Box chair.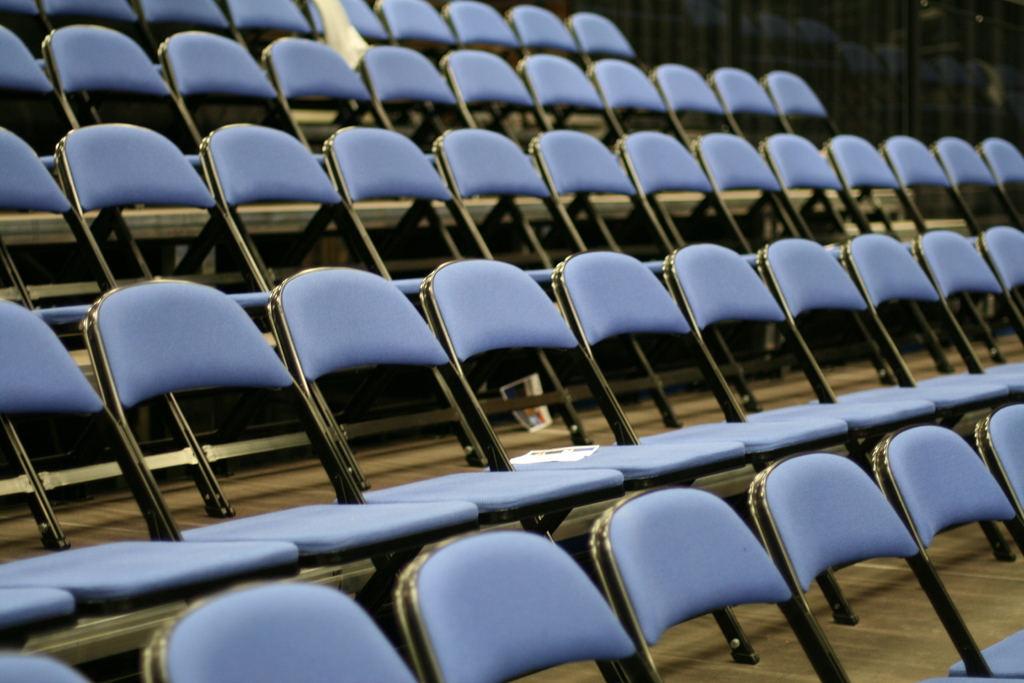
box=[38, 18, 252, 282].
